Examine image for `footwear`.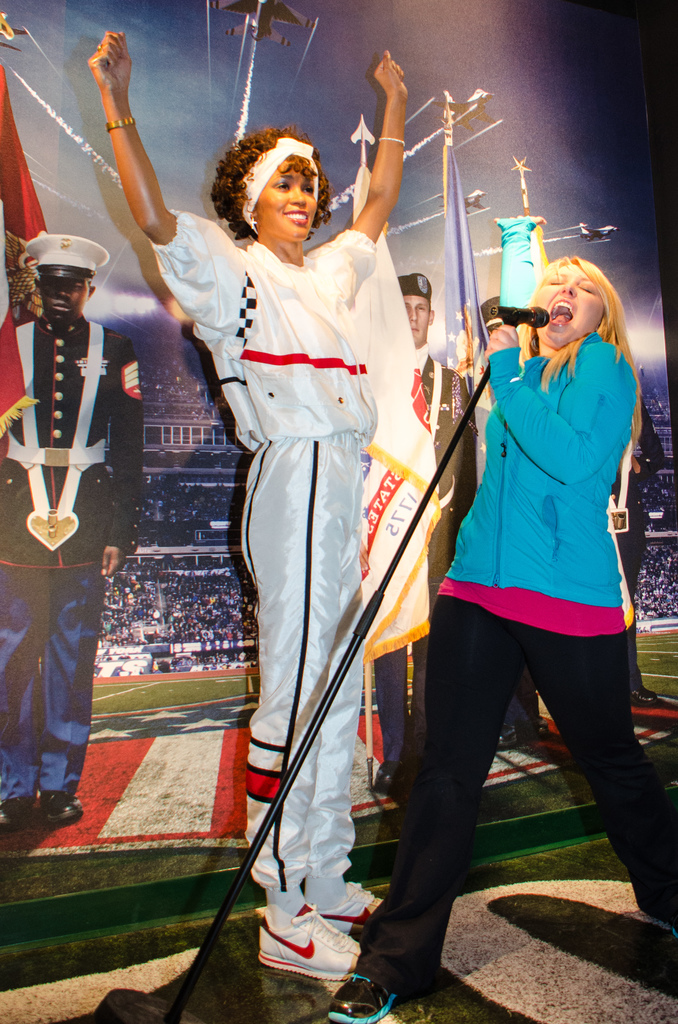
Examination result: rect(492, 724, 522, 758).
